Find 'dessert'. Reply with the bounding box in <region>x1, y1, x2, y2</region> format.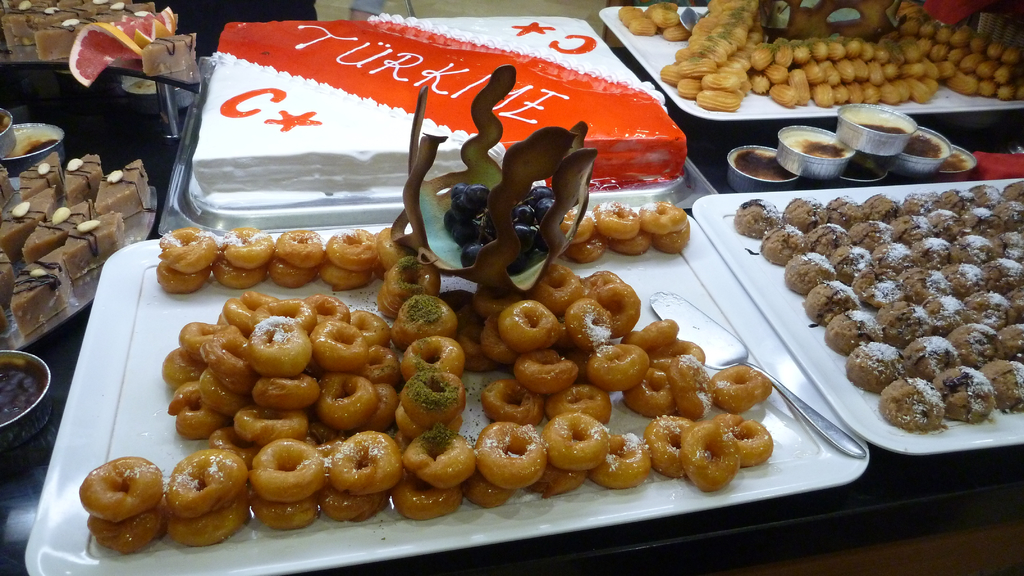
<region>399, 364, 463, 428</region>.
